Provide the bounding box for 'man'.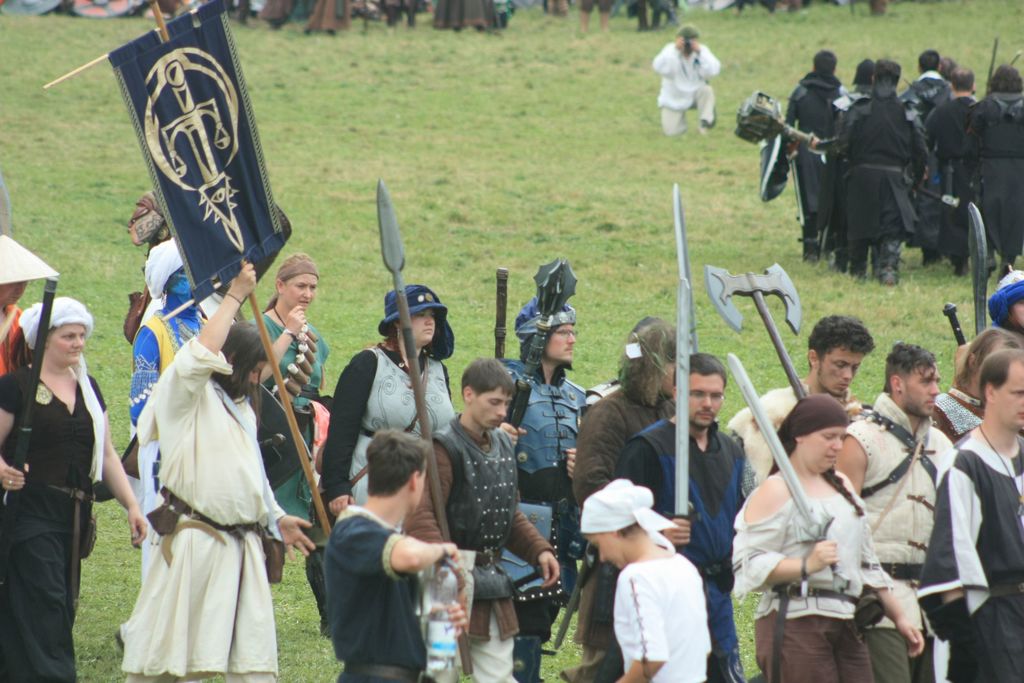
bbox=[829, 339, 956, 682].
